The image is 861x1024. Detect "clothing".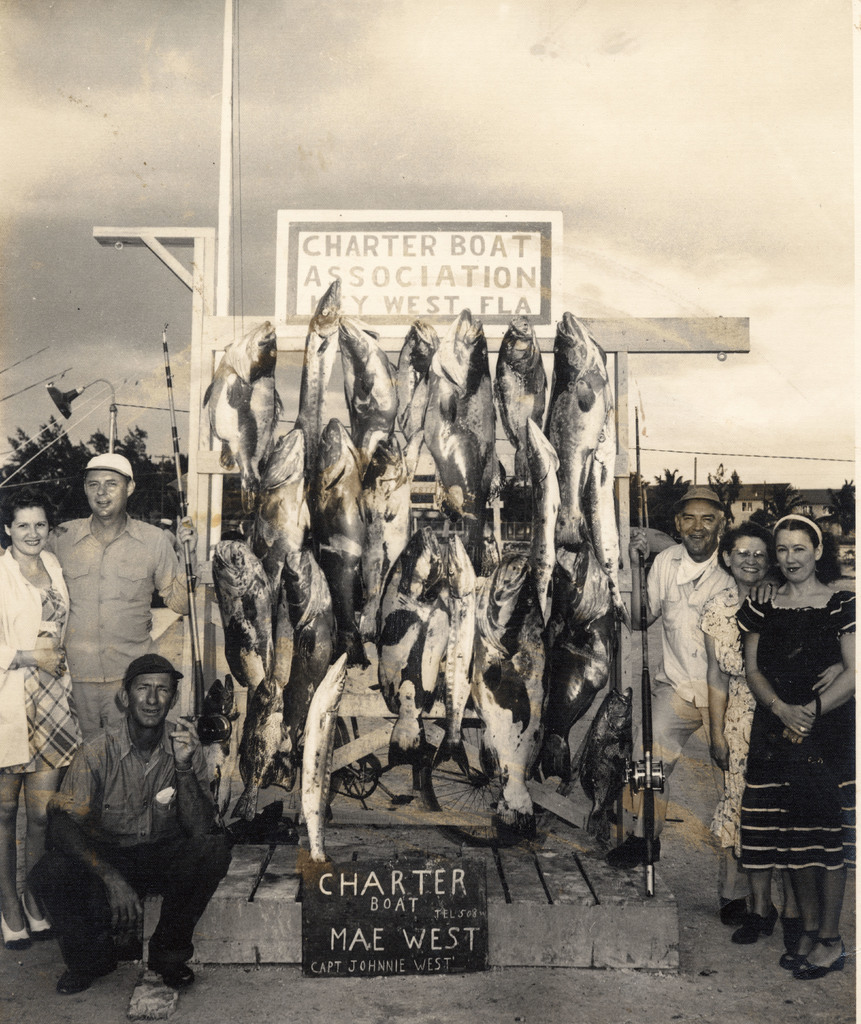
Detection: 639:536:748:790.
